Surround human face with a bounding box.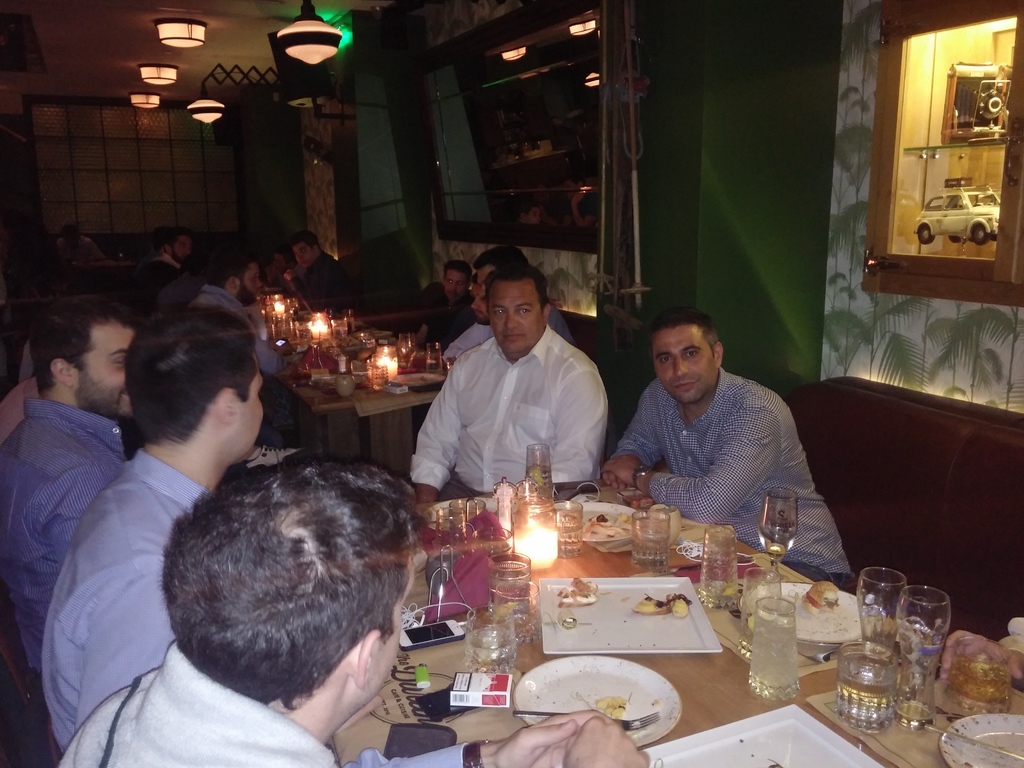
l=292, t=243, r=315, b=272.
